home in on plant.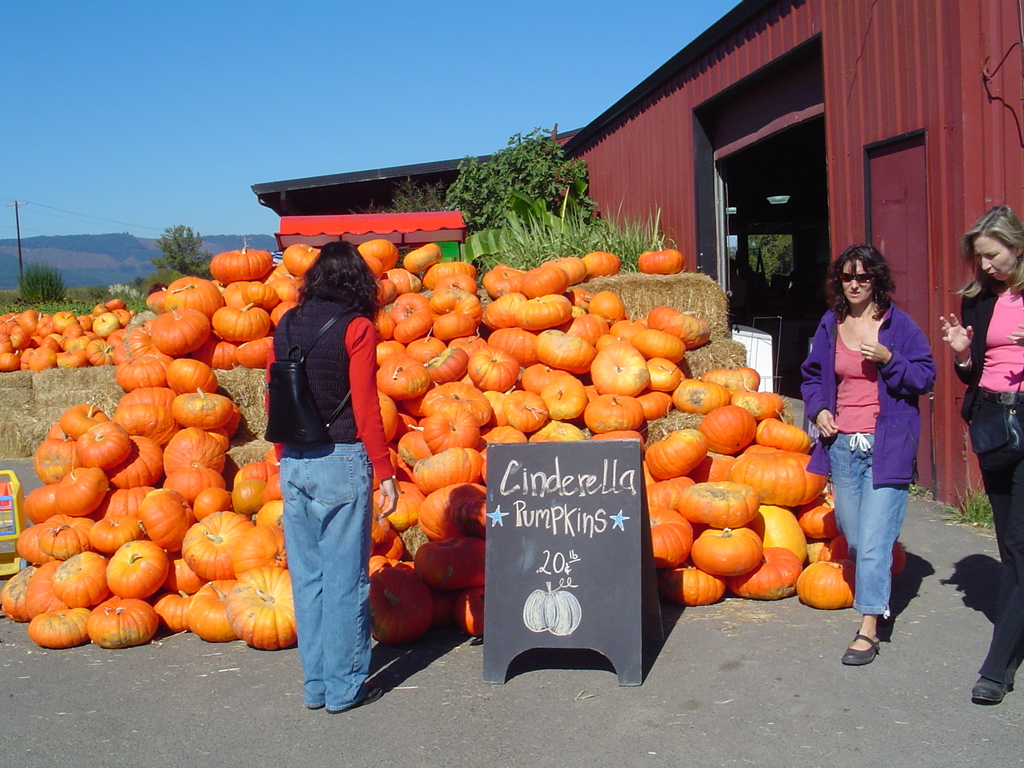
Homed in at box=[479, 185, 684, 279].
